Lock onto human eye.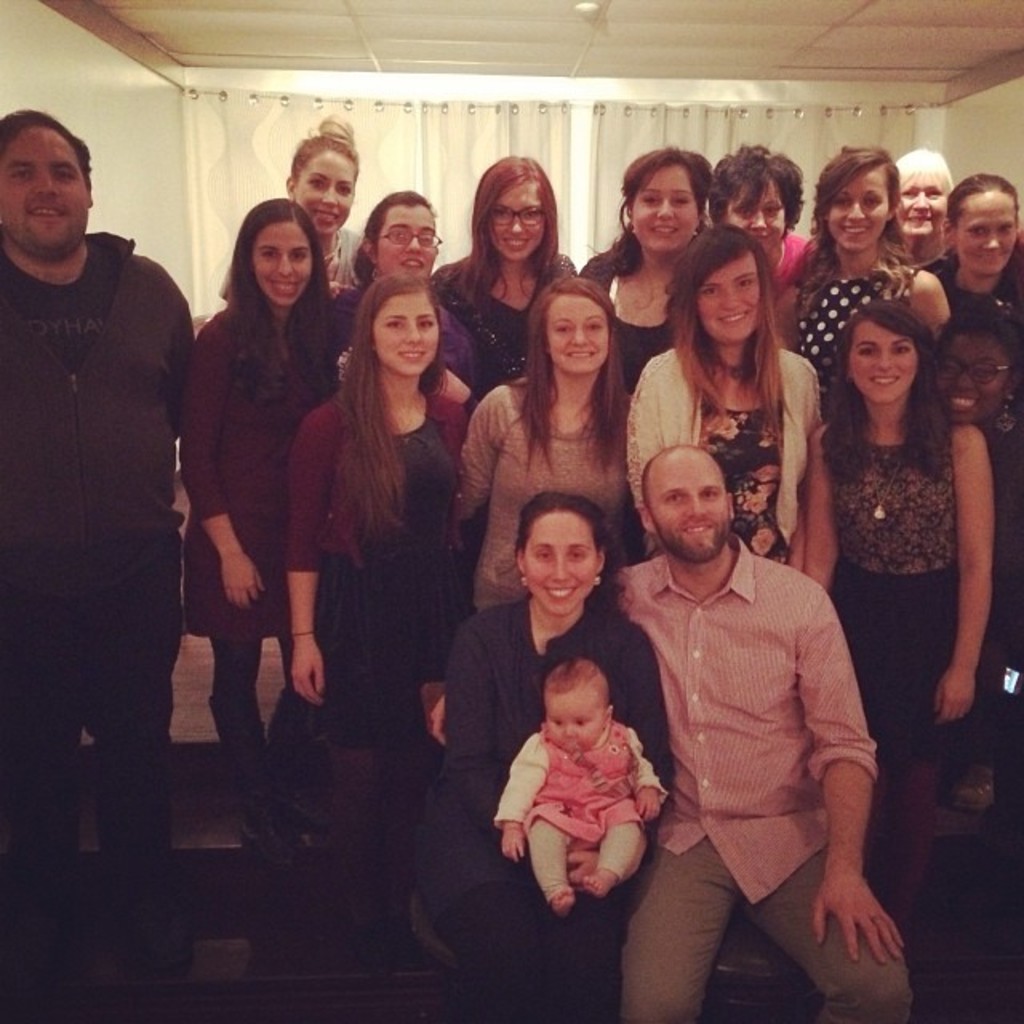
Locked: rect(542, 718, 563, 731).
